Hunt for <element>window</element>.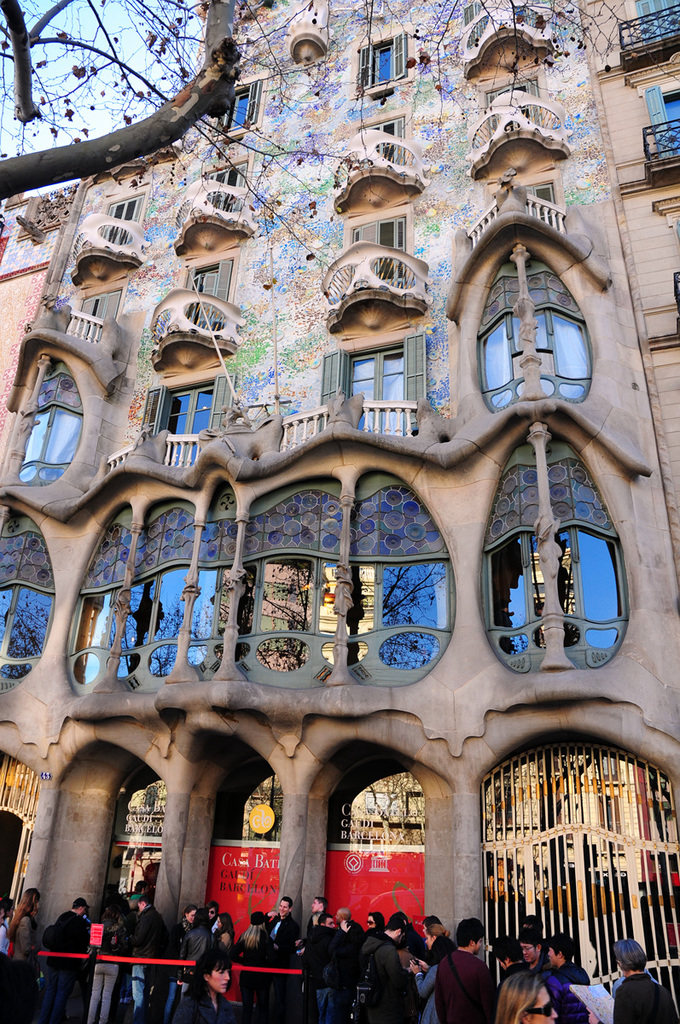
Hunted down at (3, 356, 90, 494).
